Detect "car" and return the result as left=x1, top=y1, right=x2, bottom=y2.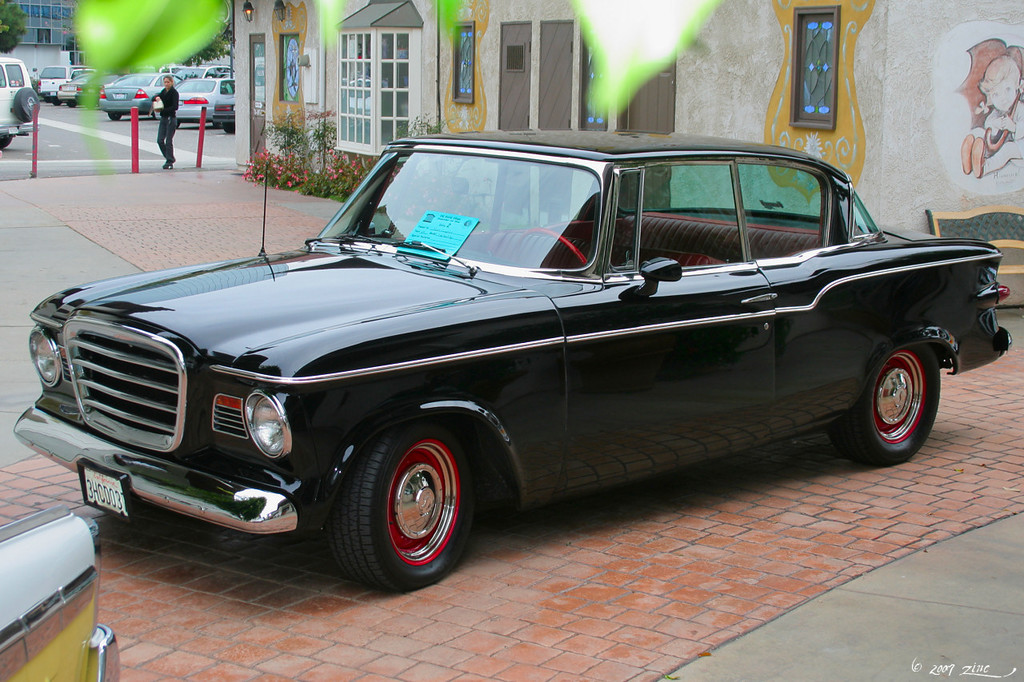
left=28, top=64, right=79, bottom=88.
